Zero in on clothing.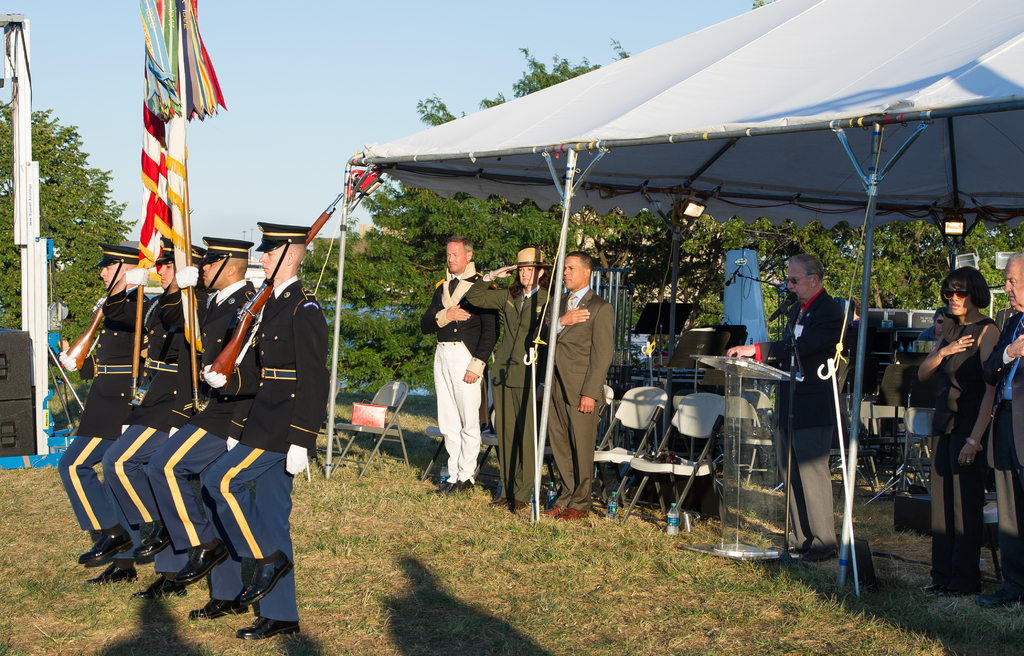
Zeroed in: <box>547,282,611,411</box>.
